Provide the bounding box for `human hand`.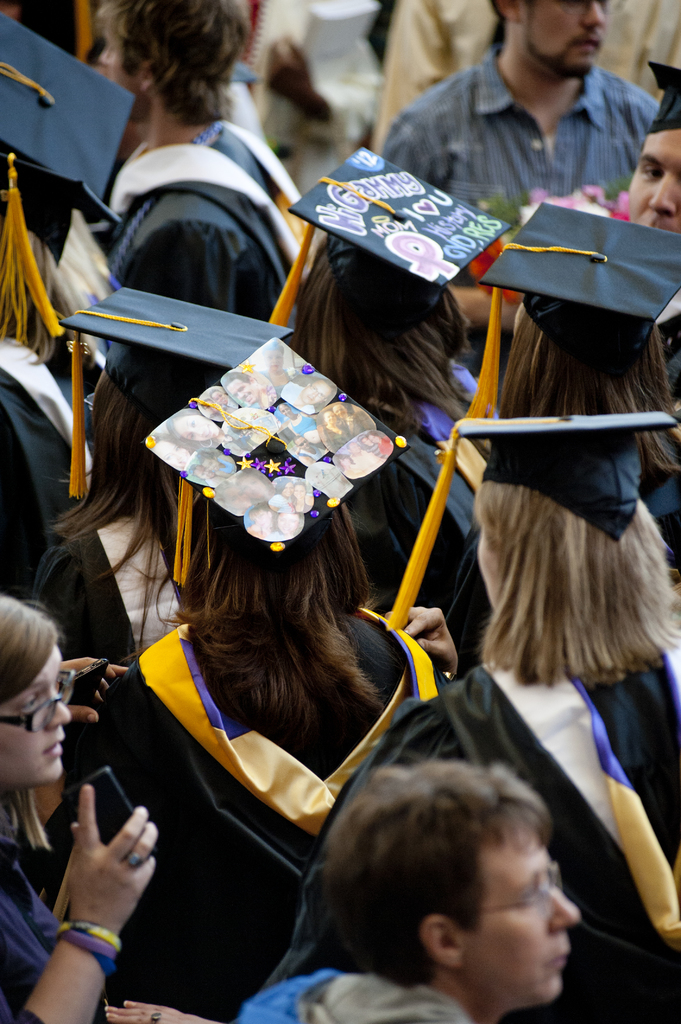
[104,998,211,1023].
